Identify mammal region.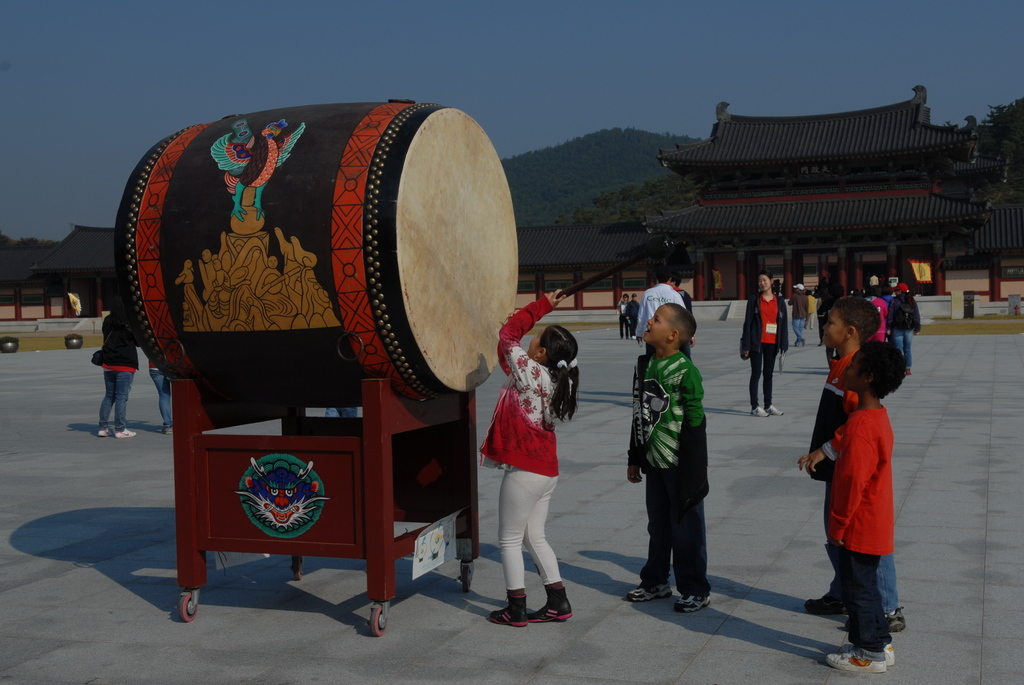
Region: bbox(802, 297, 892, 628).
